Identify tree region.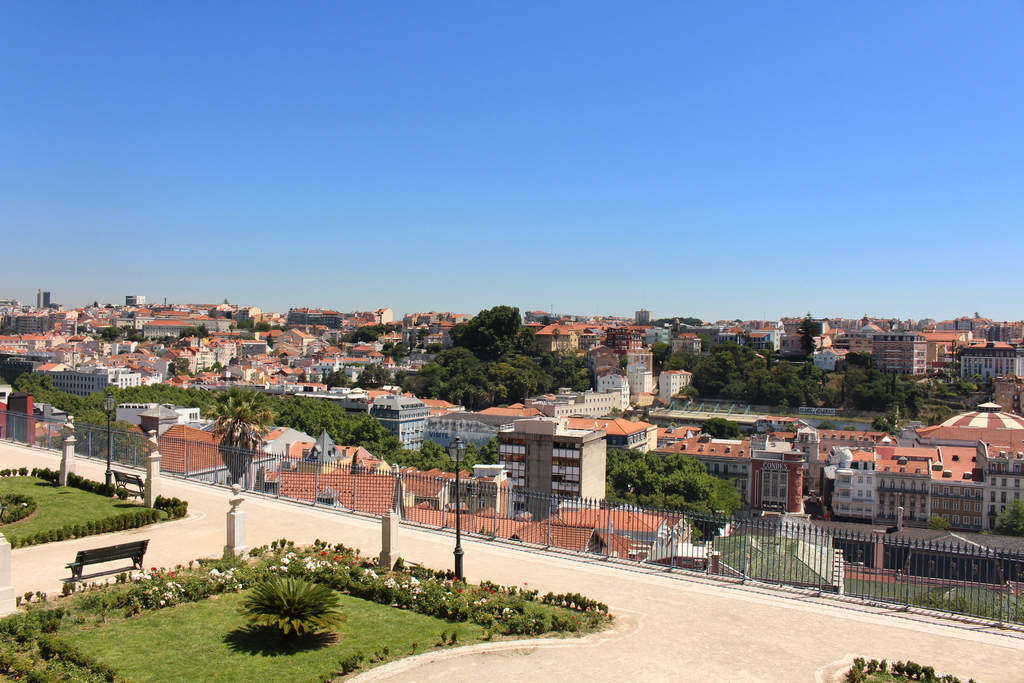
Region: (121,332,147,342).
